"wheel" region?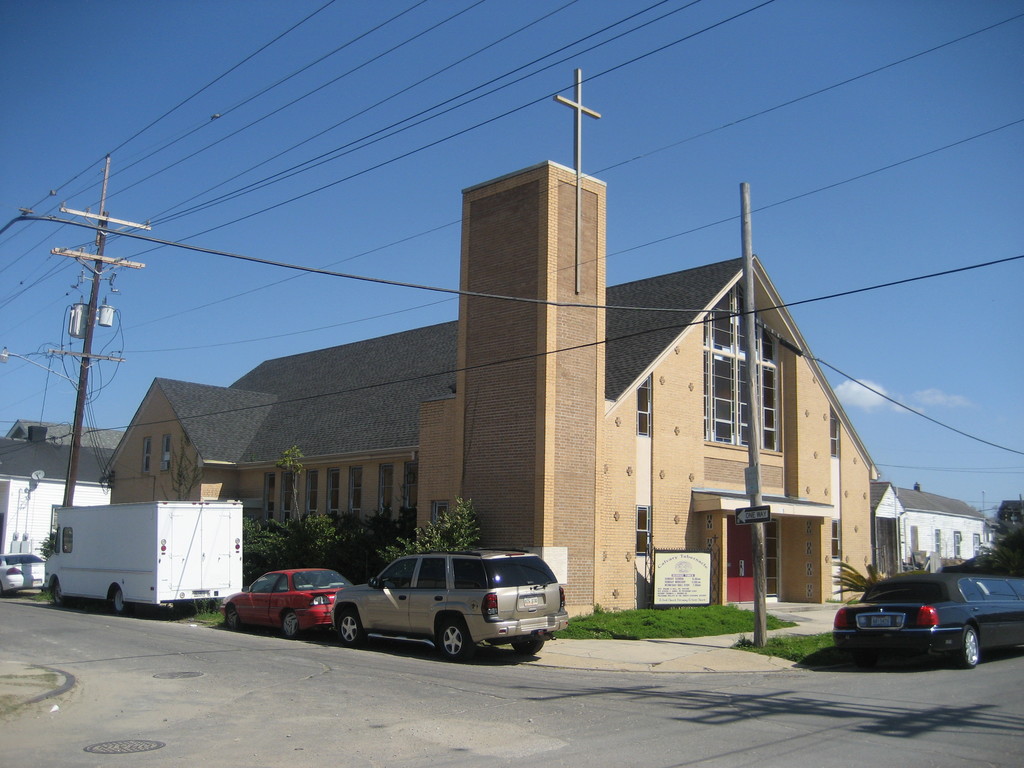
338, 618, 367, 646
